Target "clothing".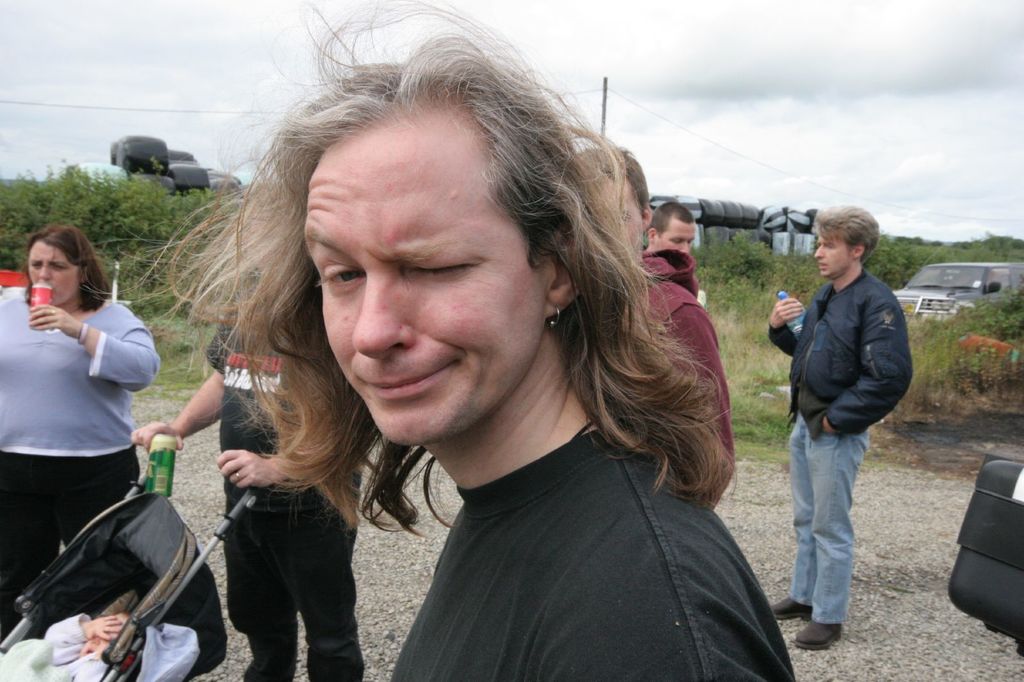
Target region: left=781, top=260, right=913, bottom=648.
